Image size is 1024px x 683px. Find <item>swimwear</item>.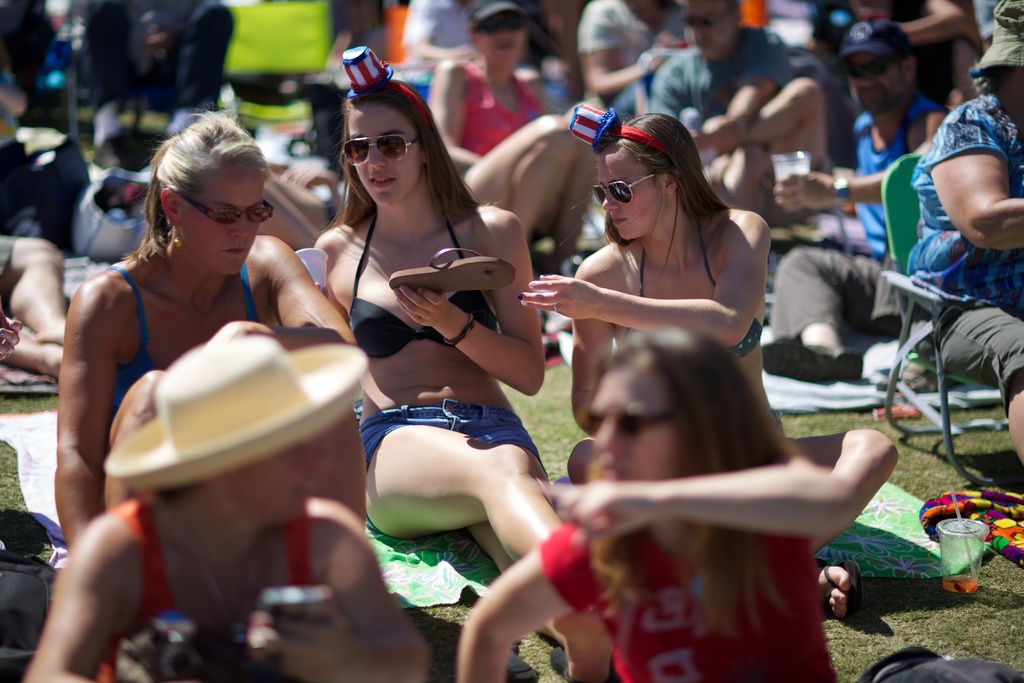
[left=348, top=210, right=496, bottom=354].
